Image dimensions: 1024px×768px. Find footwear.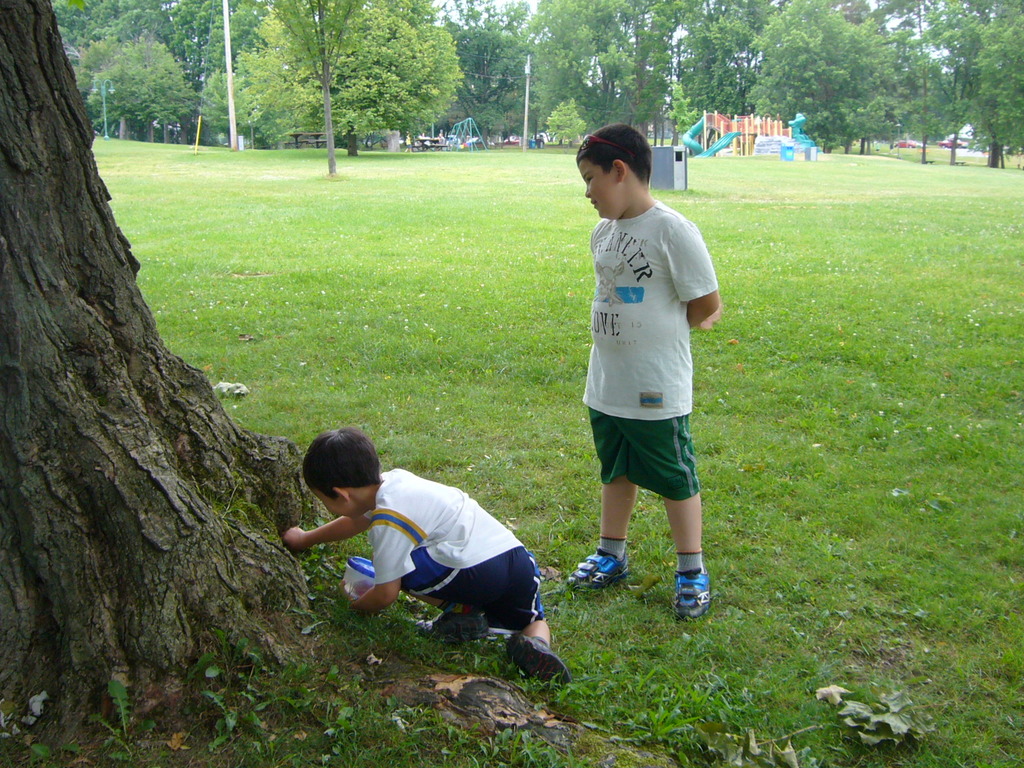
bbox(568, 549, 631, 593).
